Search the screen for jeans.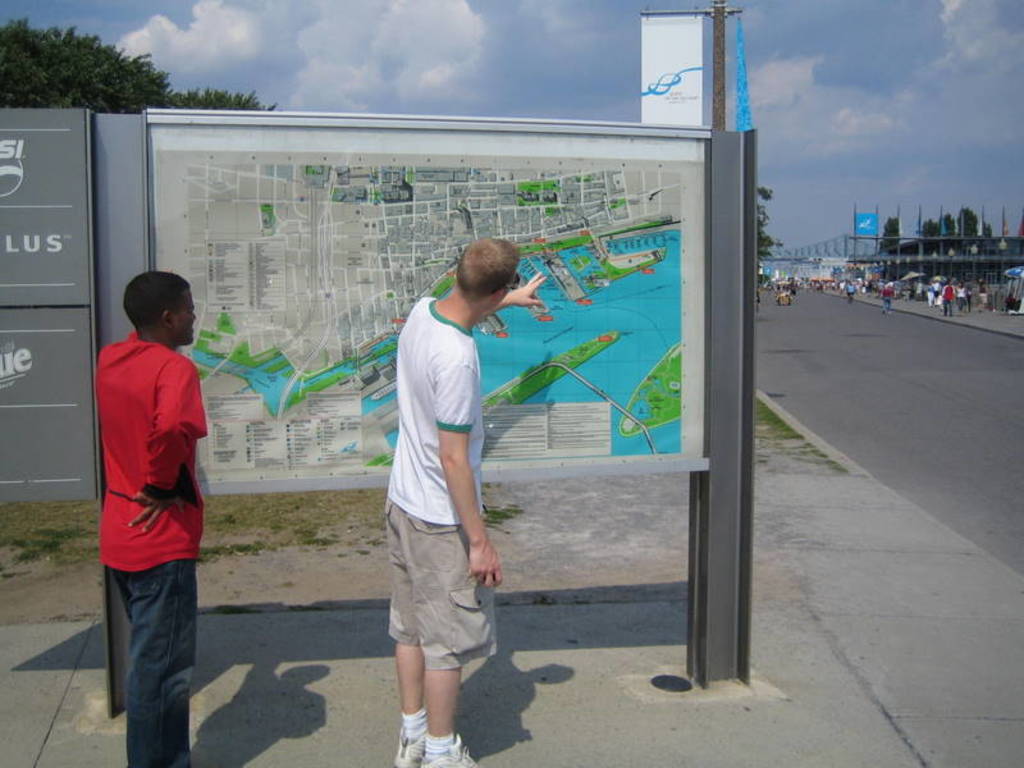
Found at l=966, t=297, r=970, b=314.
